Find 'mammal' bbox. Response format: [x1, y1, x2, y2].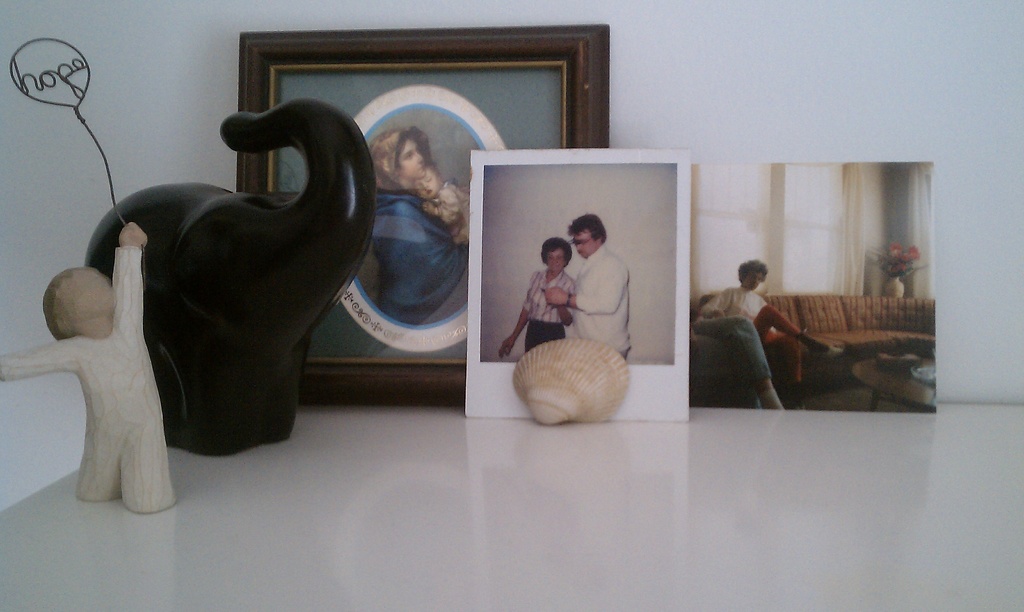
[551, 208, 632, 355].
